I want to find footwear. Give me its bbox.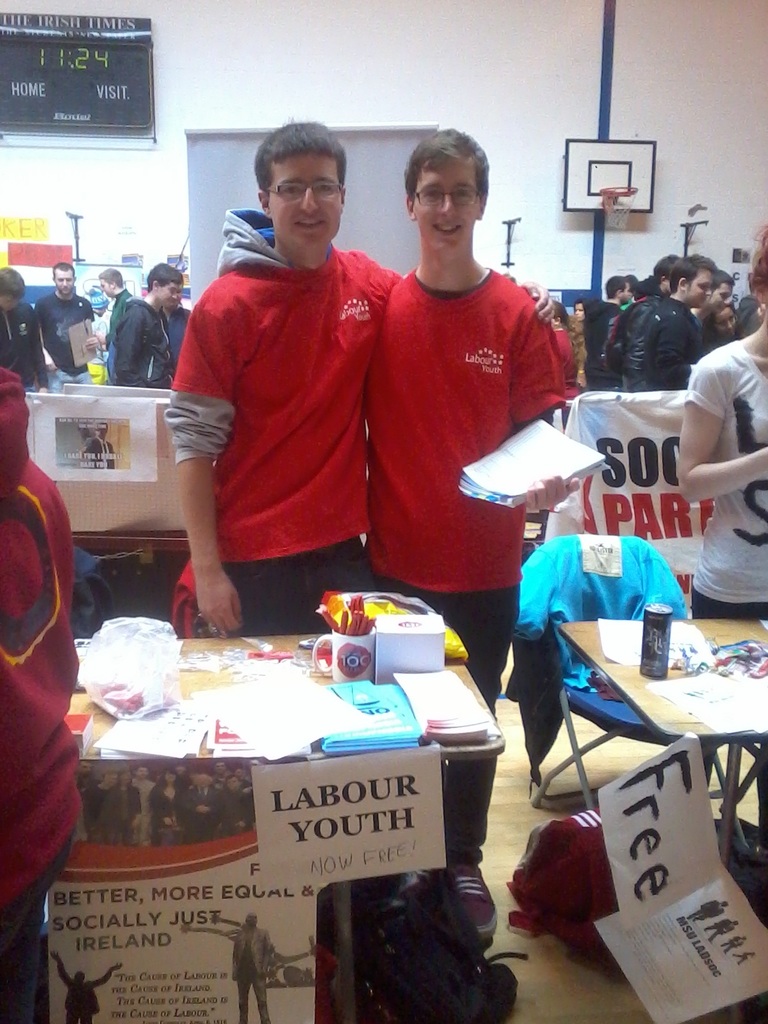
l=442, t=857, r=508, b=942.
